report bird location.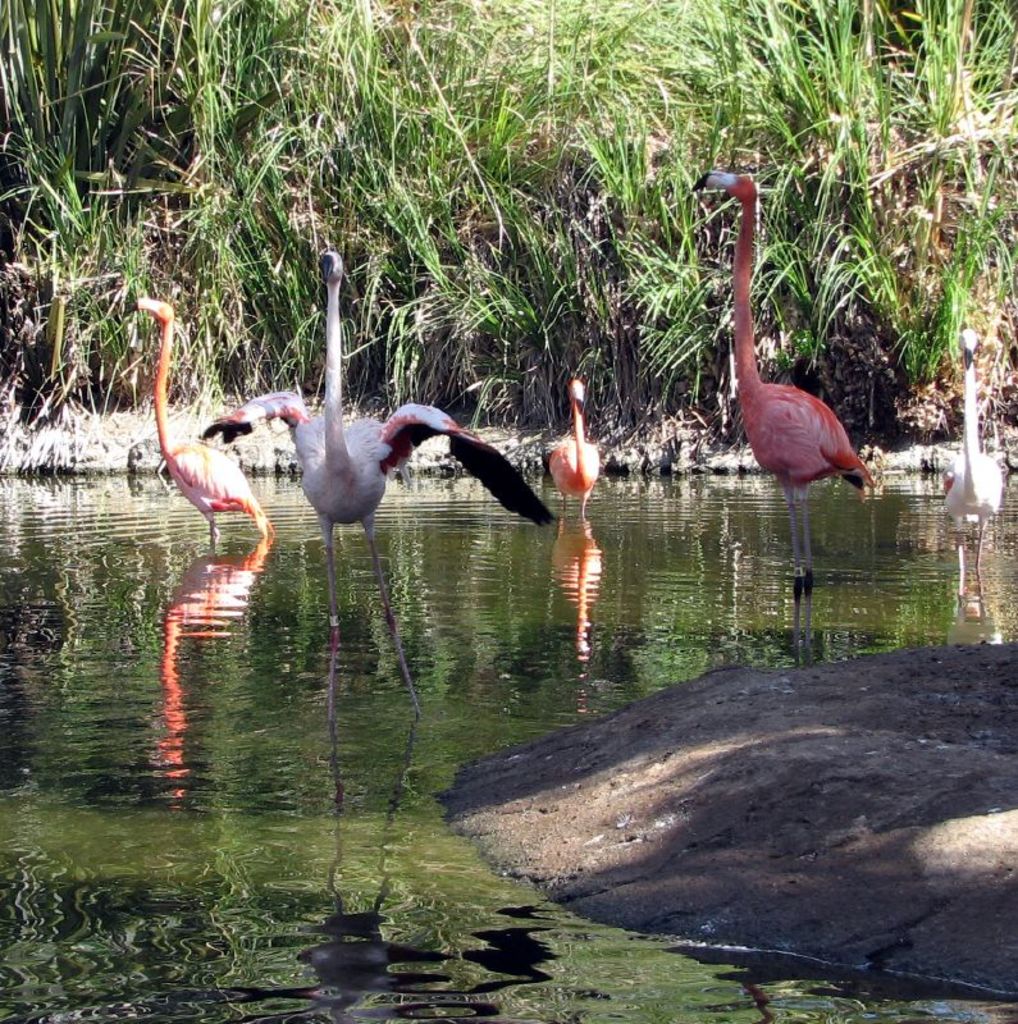
Report: (x1=688, y1=170, x2=878, y2=582).
